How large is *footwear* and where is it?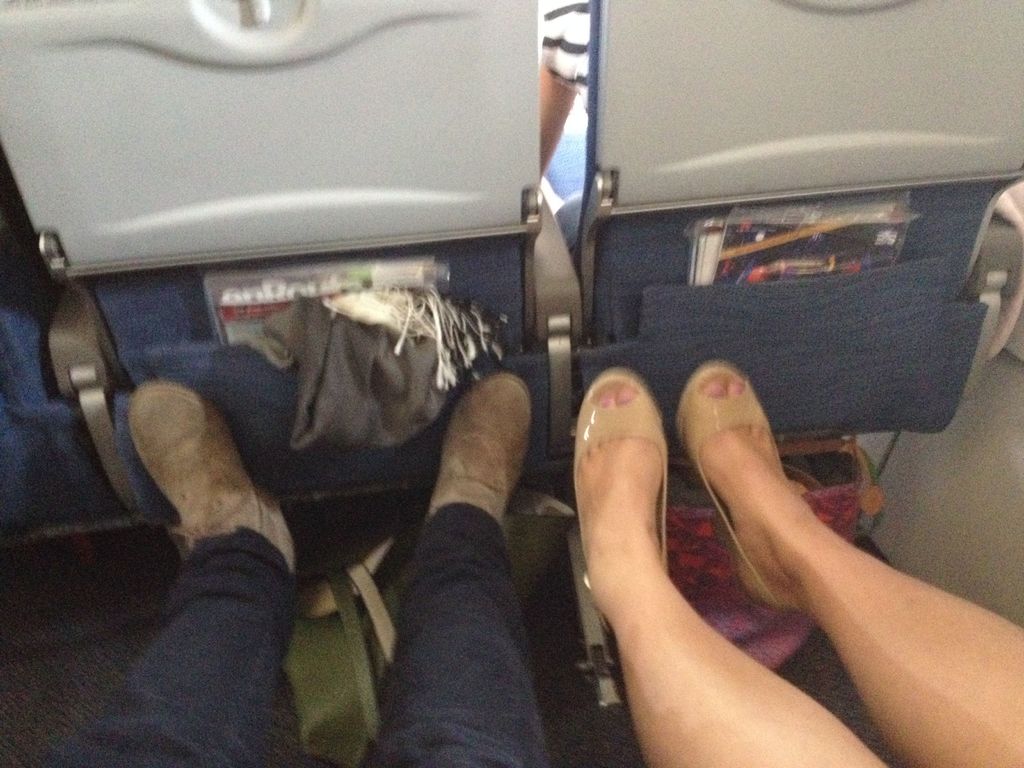
Bounding box: bbox=(421, 378, 535, 533).
